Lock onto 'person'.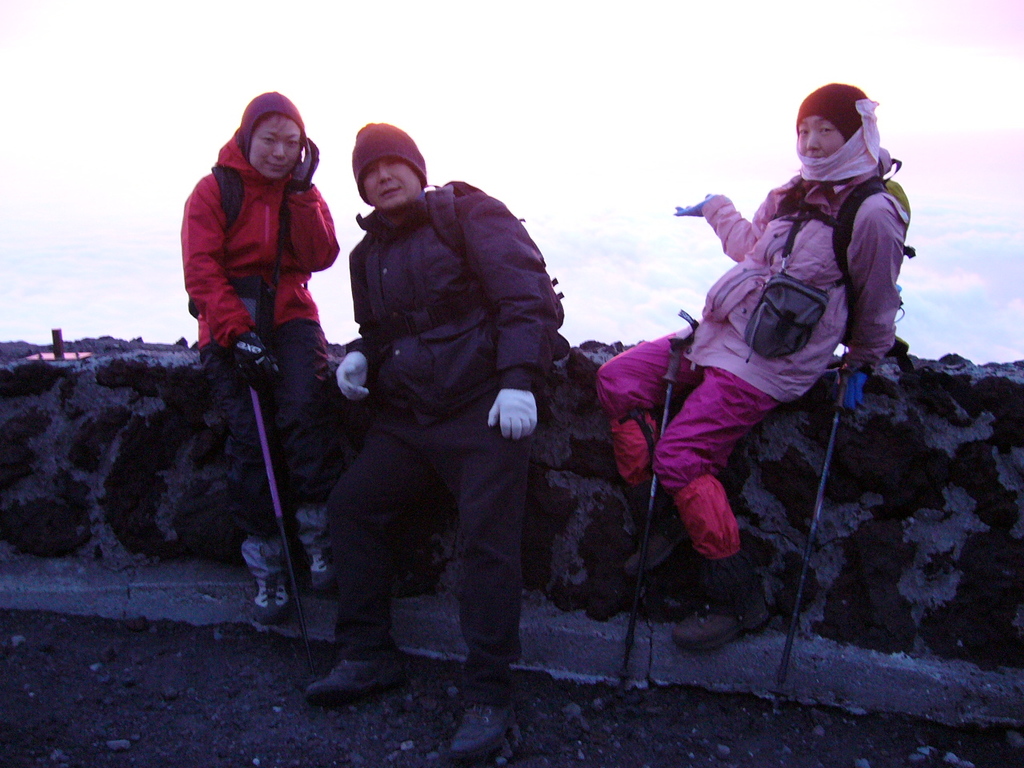
Locked: <box>587,75,917,657</box>.
